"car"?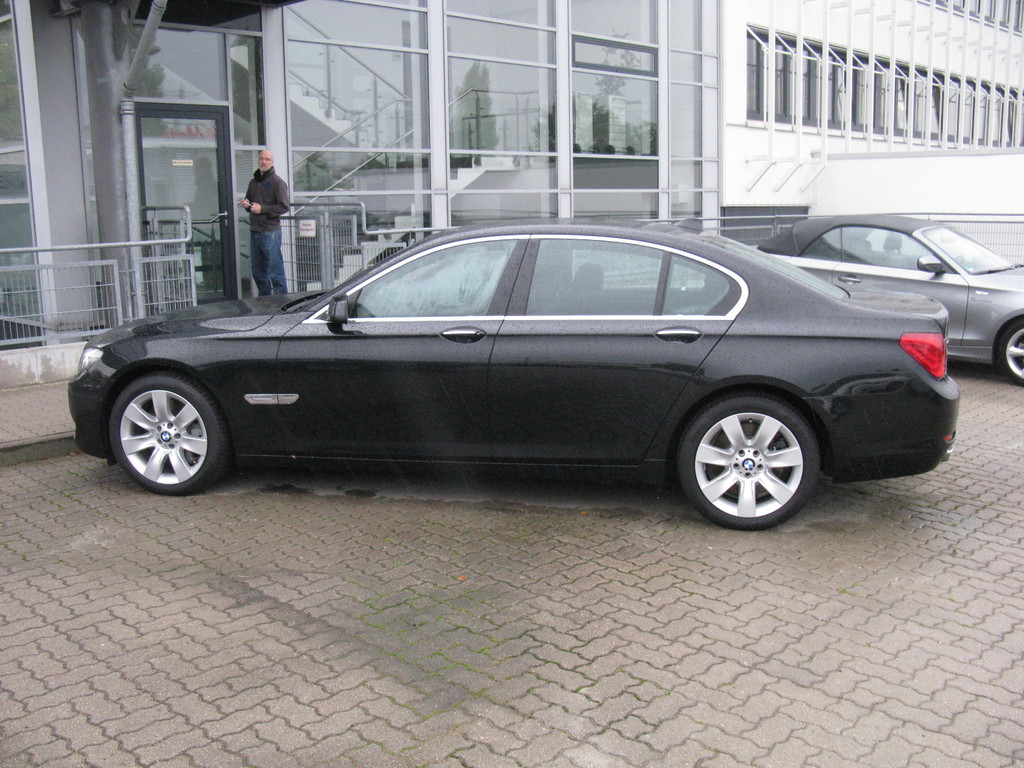
(752, 218, 1023, 388)
